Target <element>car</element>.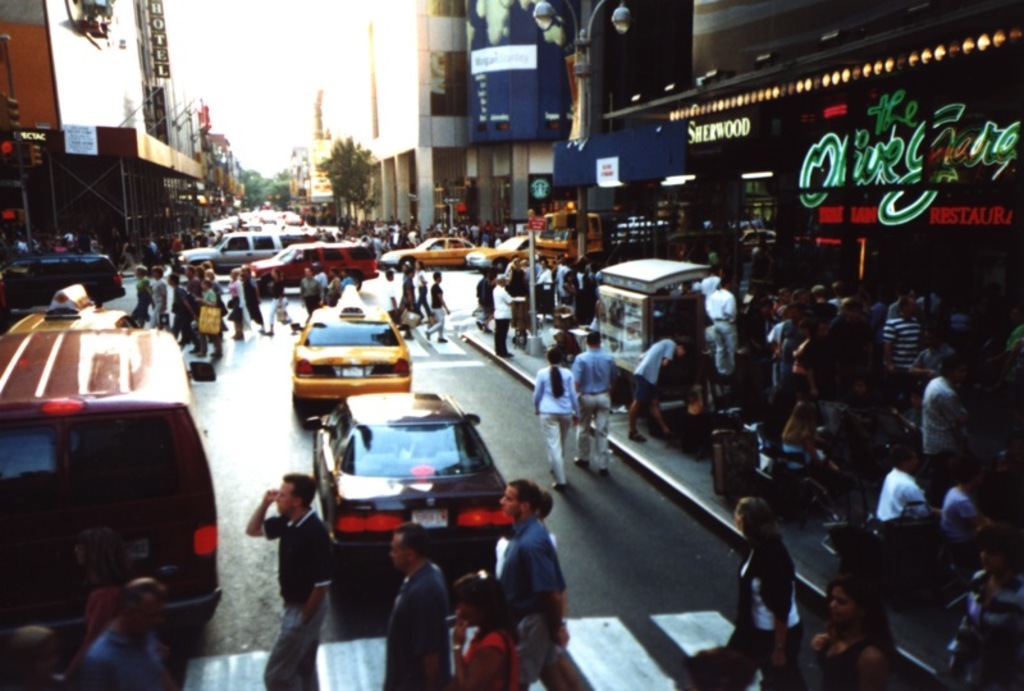
Target region: bbox(238, 242, 372, 293).
